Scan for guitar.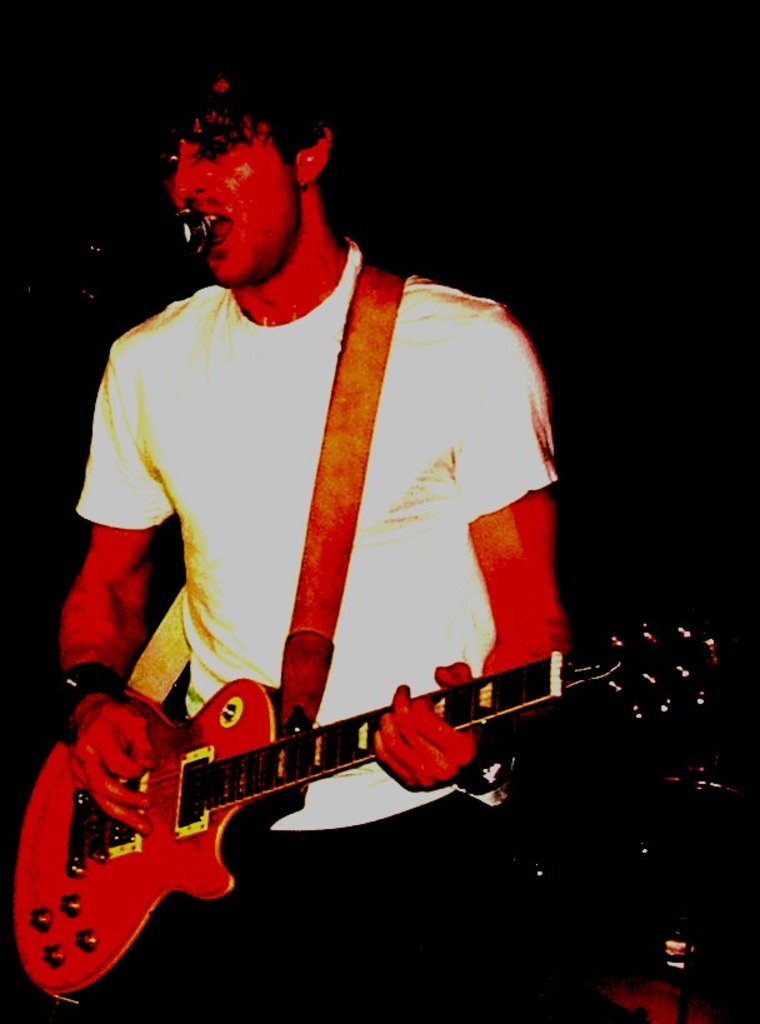
Scan result: pyautogui.locateOnScreen(12, 654, 725, 1019).
